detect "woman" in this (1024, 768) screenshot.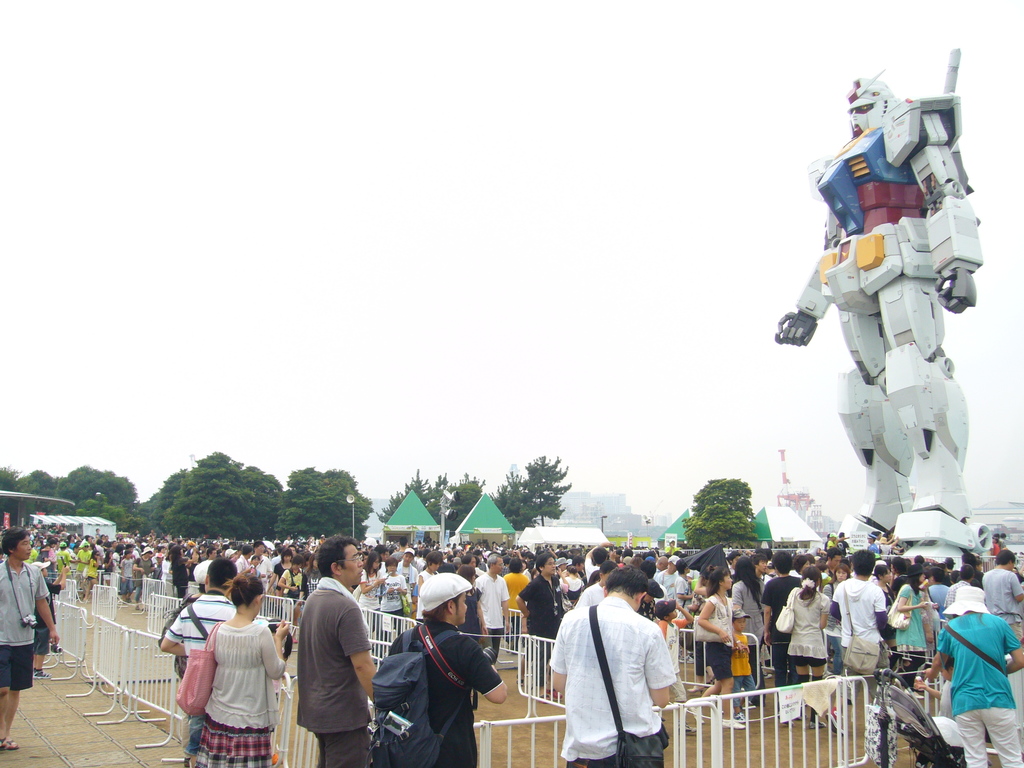
Detection: box=[780, 566, 835, 732].
